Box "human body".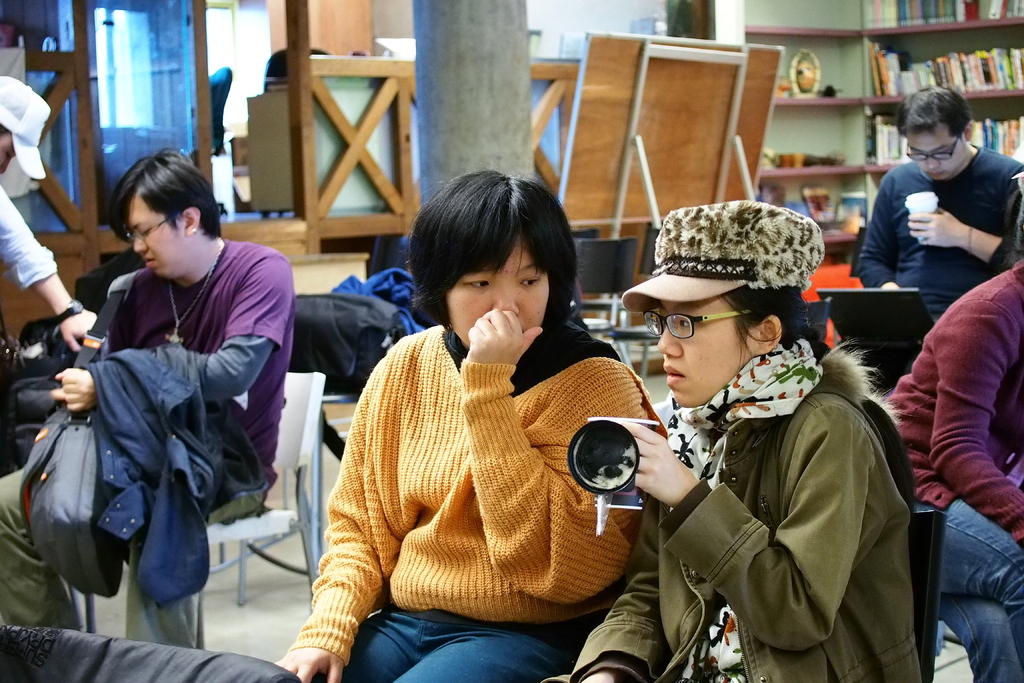
{"x1": 856, "y1": 83, "x2": 1017, "y2": 338}.
